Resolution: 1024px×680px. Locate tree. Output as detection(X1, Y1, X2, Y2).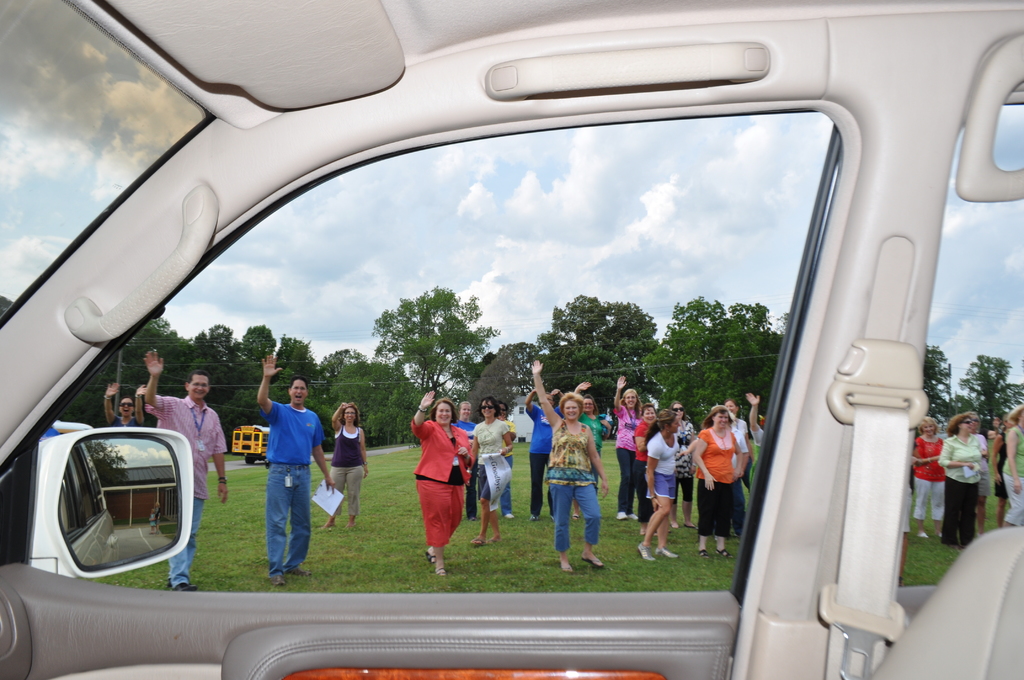
detection(349, 274, 509, 396).
